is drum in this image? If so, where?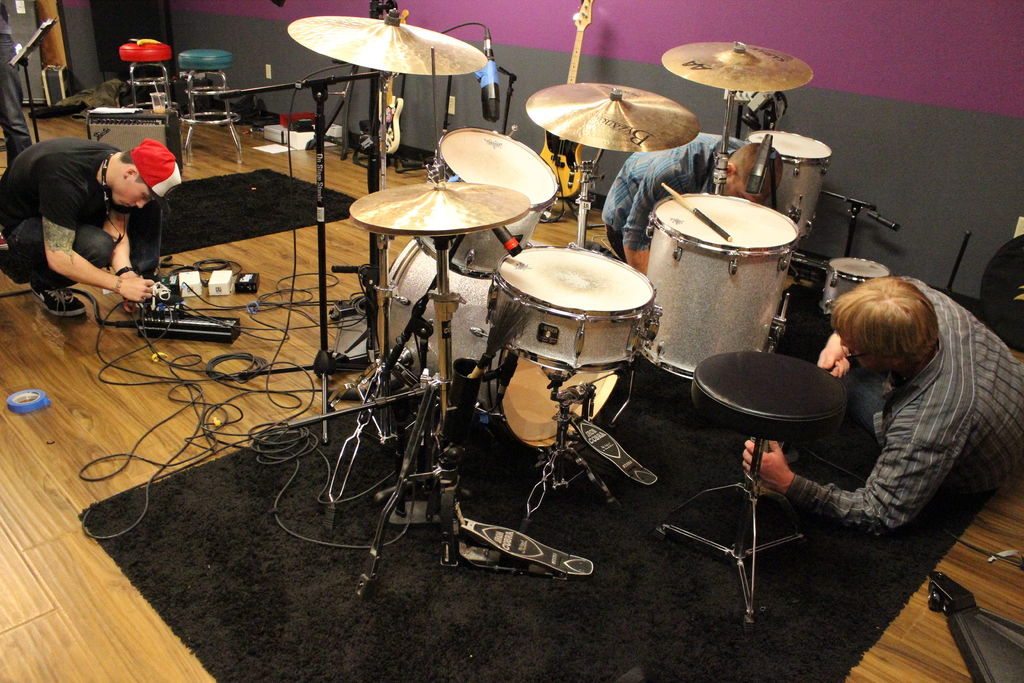
Yes, at (820,256,892,318).
